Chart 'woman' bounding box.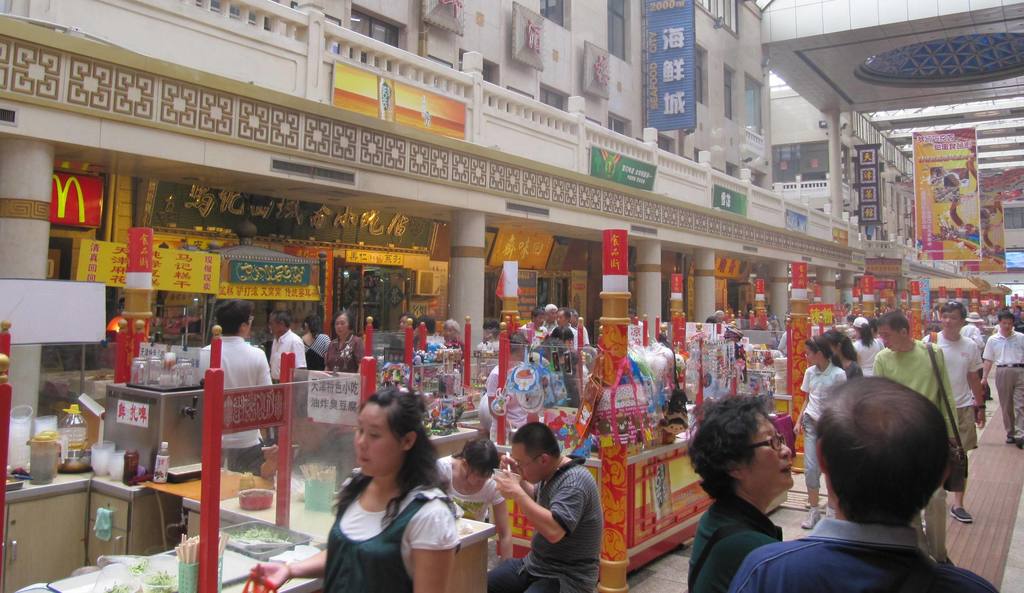
Charted: (left=300, top=313, right=331, bottom=374).
